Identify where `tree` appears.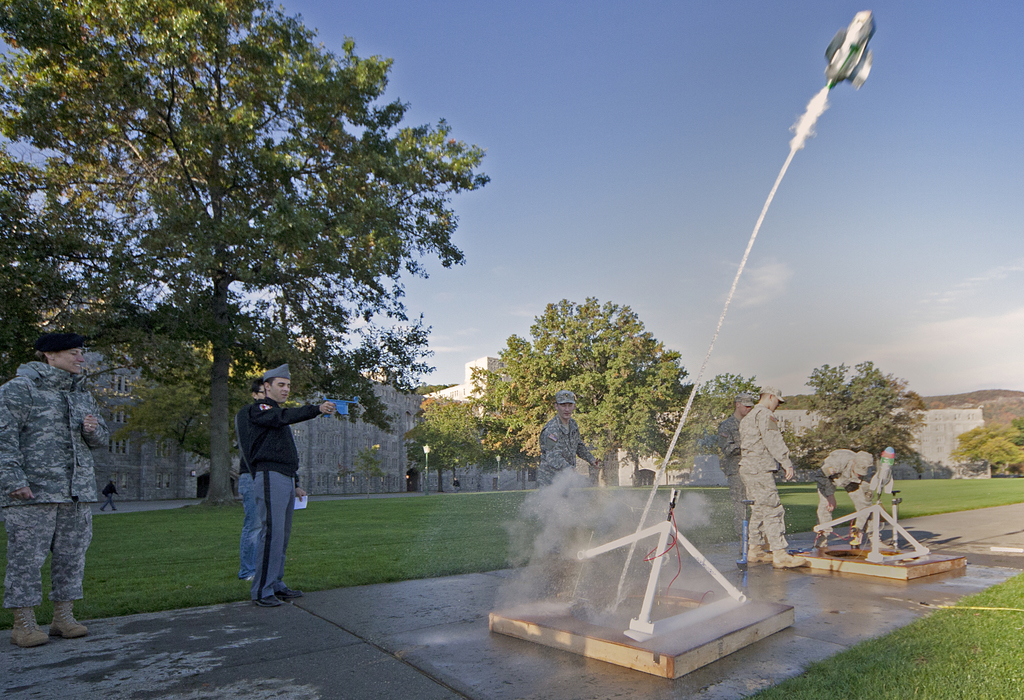
Appears at [778,418,801,455].
